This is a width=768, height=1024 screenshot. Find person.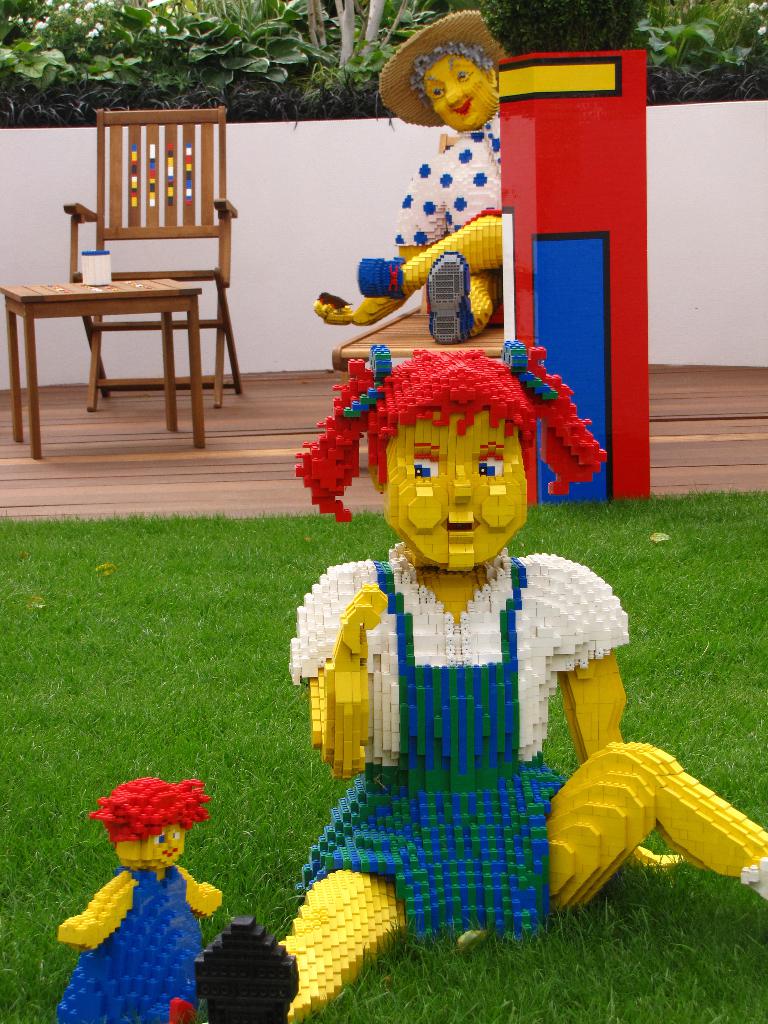
Bounding box: Rect(266, 300, 655, 973).
